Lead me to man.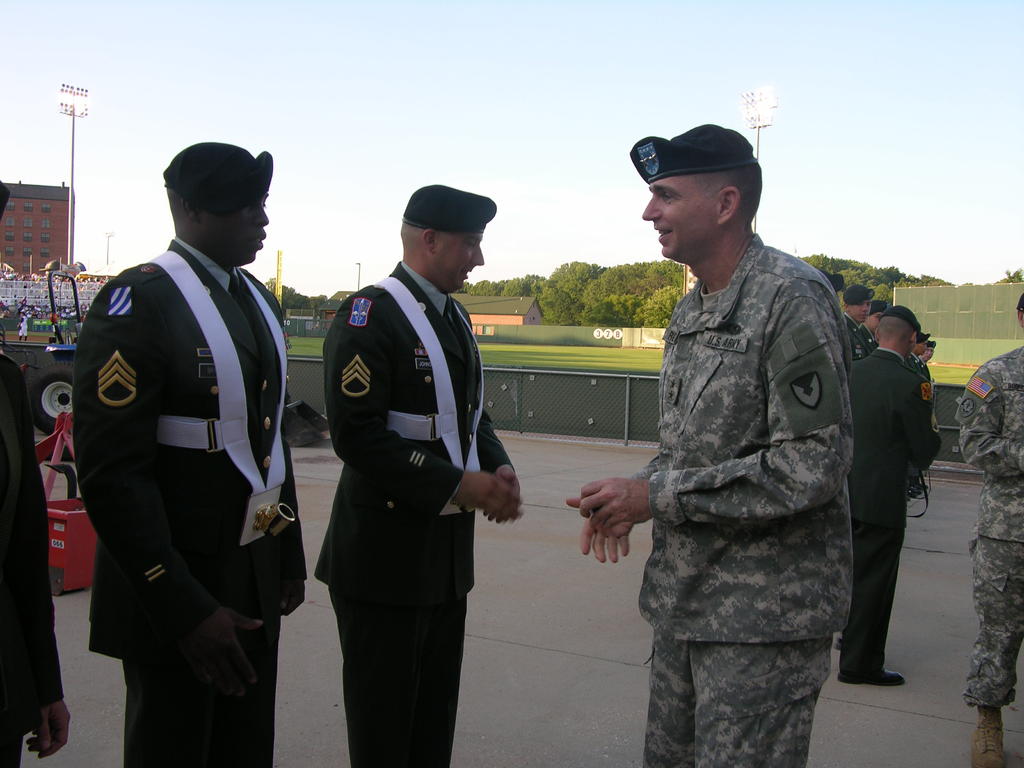
Lead to pyautogui.locateOnScreen(311, 186, 523, 767).
